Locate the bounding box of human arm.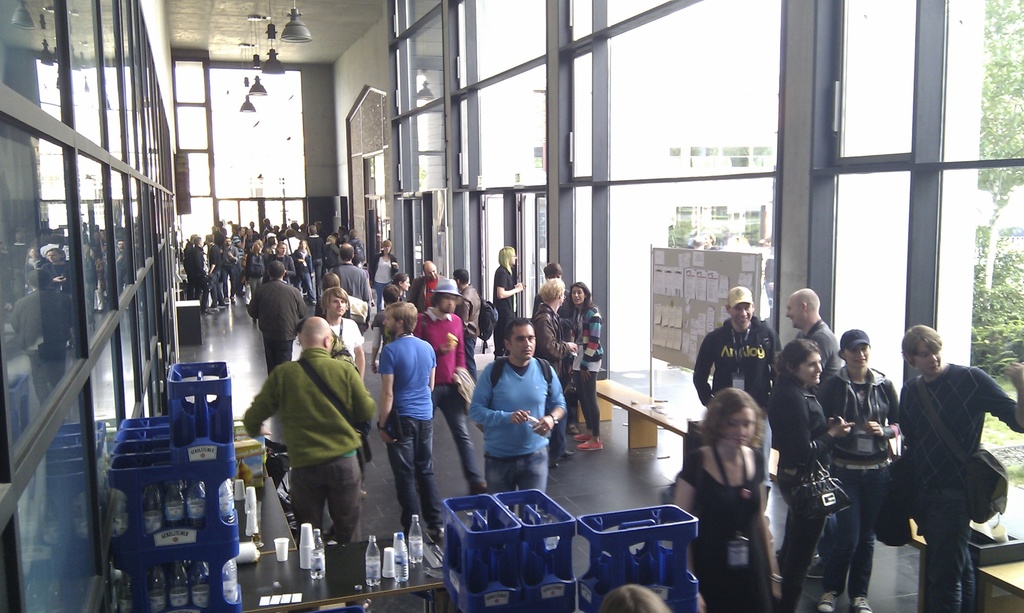
Bounding box: box(284, 259, 294, 278).
